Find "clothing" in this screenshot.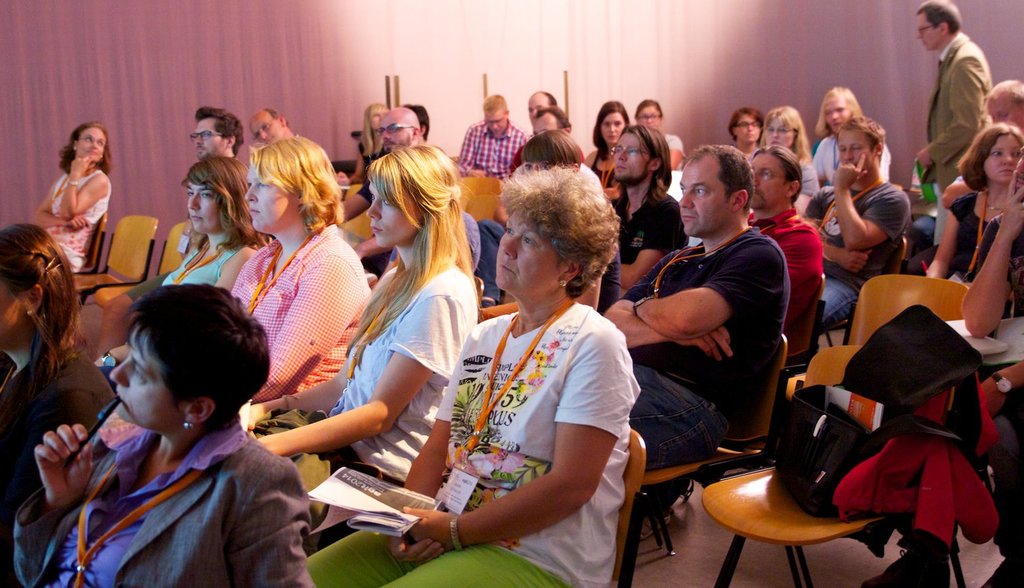
The bounding box for "clothing" is [x1=800, y1=180, x2=881, y2=325].
